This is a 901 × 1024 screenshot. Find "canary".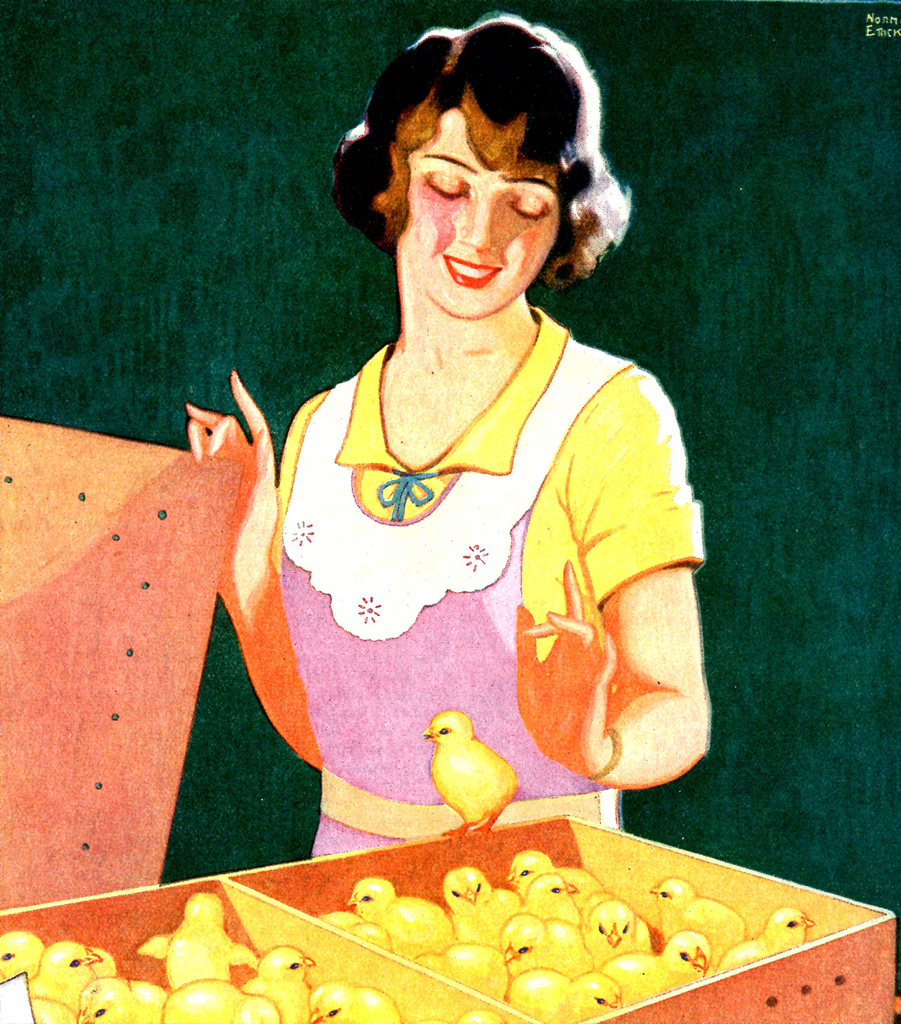
Bounding box: [left=343, top=879, right=453, bottom=952].
